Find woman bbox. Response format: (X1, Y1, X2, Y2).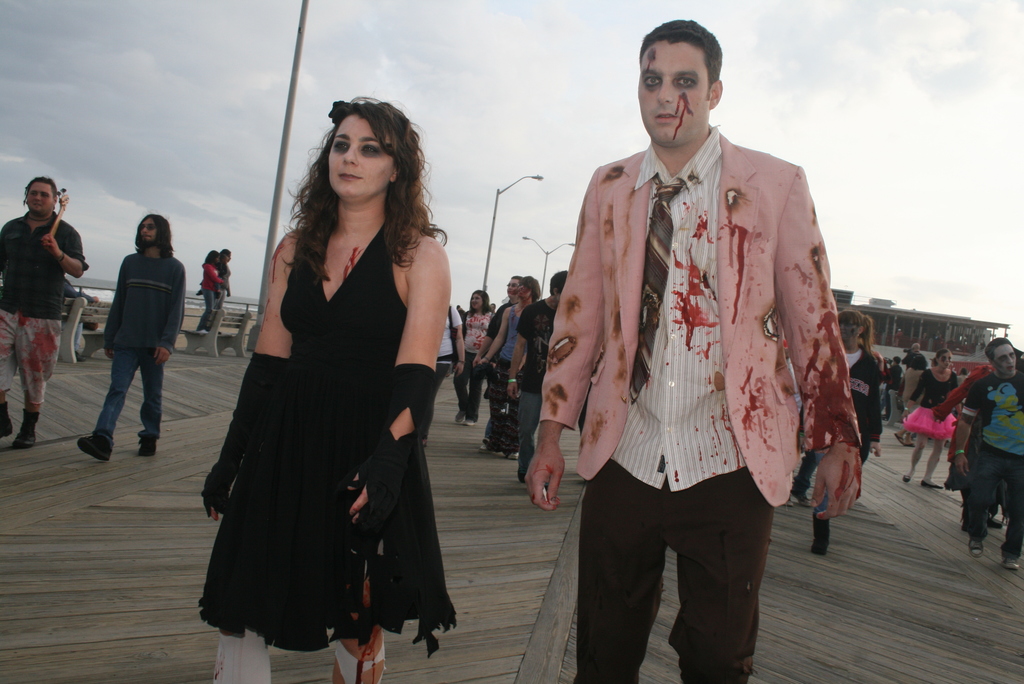
(197, 243, 231, 334).
